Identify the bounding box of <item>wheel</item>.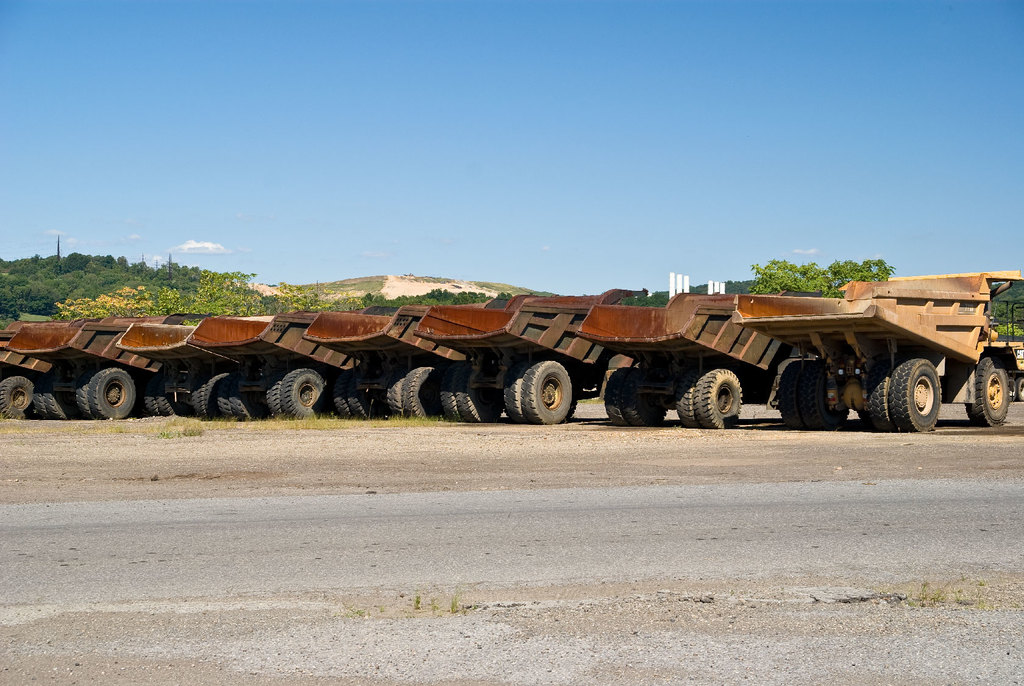
[x1=776, y1=361, x2=803, y2=423].
